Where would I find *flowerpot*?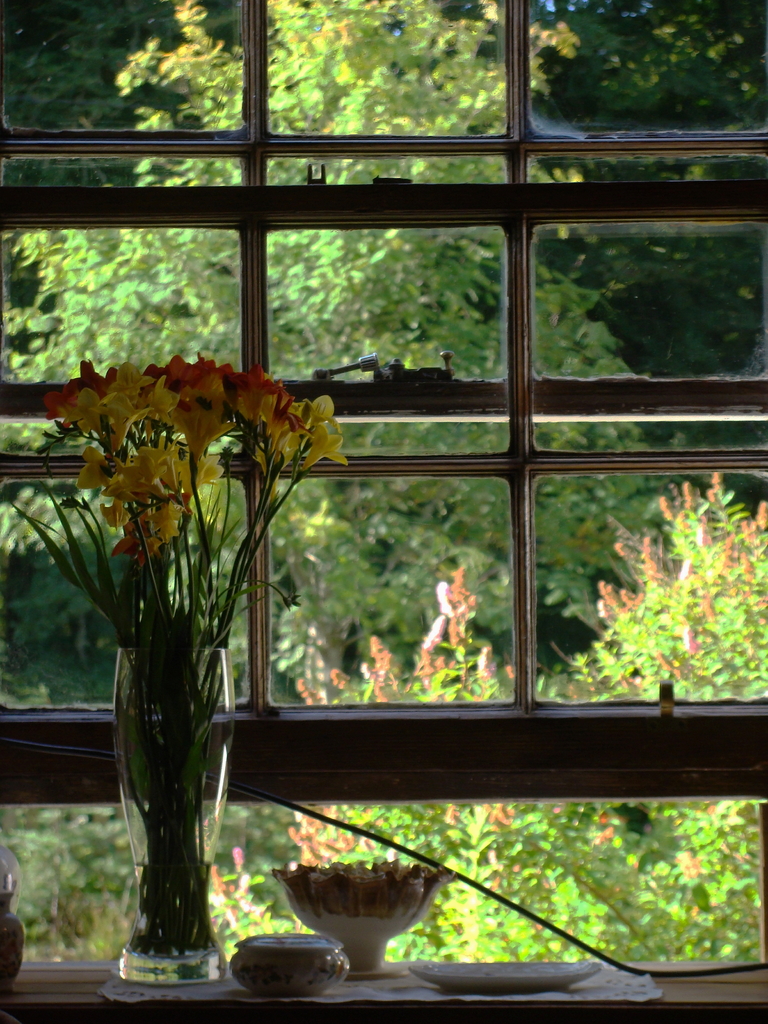
At bbox=[109, 641, 233, 988].
